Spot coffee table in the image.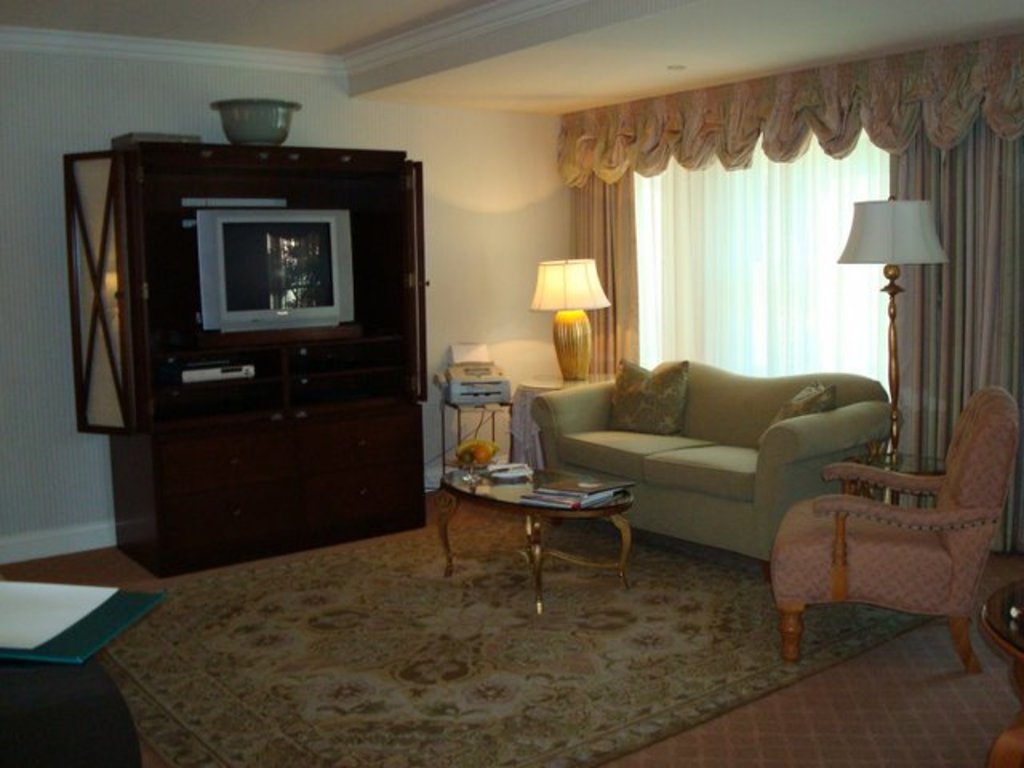
coffee table found at box(435, 464, 635, 613).
